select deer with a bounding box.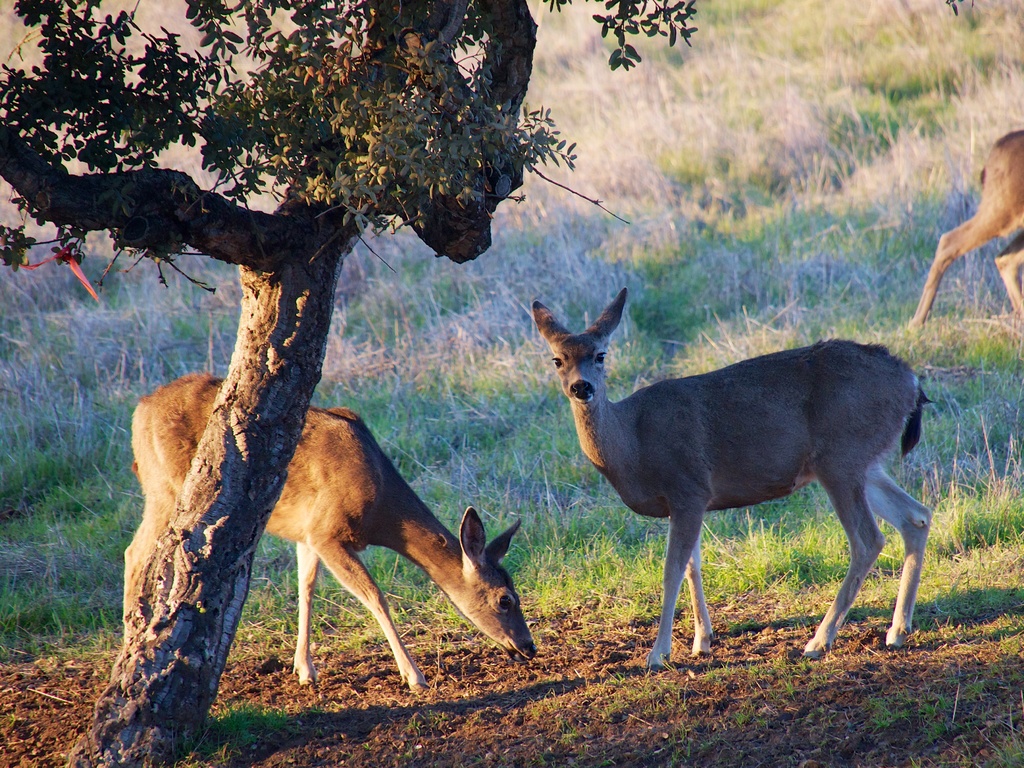
bbox(522, 284, 931, 670).
